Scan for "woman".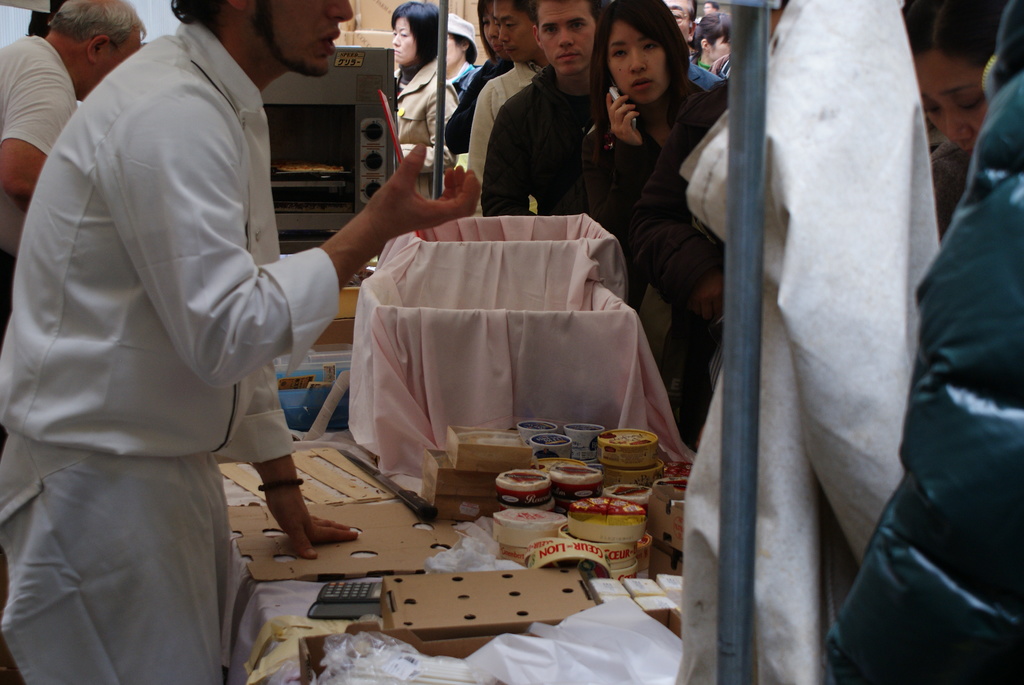
Scan result: detection(439, 0, 518, 162).
